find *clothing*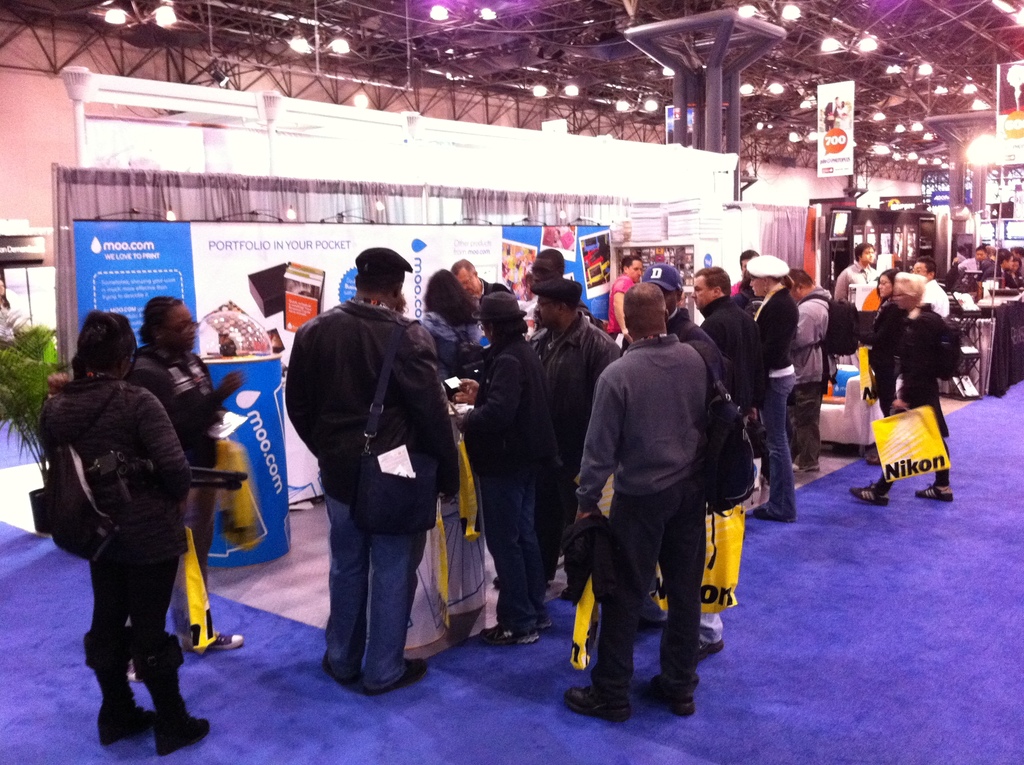
{"x1": 733, "y1": 287, "x2": 797, "y2": 520}
